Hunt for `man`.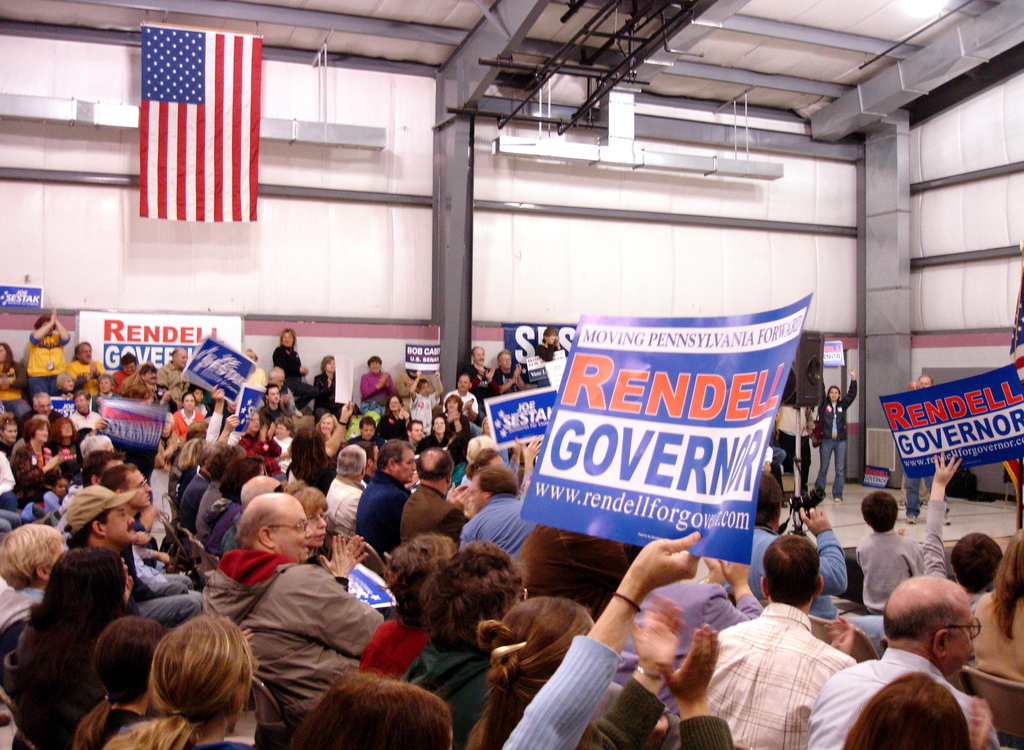
Hunted down at bbox=[68, 390, 107, 429].
